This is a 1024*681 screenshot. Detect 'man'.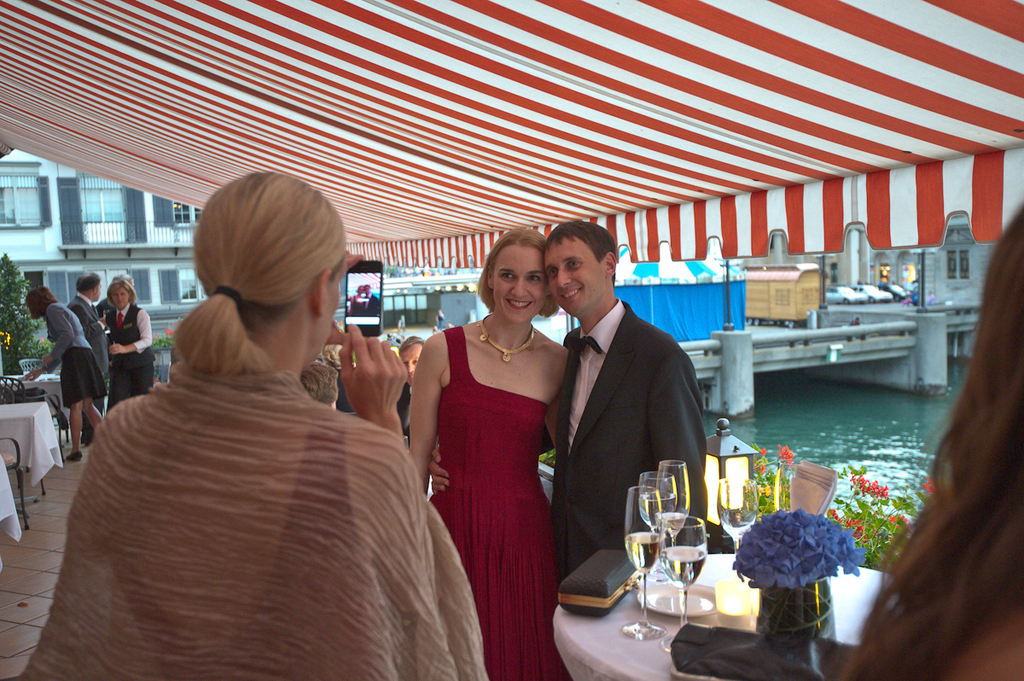
left=61, top=265, right=116, bottom=451.
